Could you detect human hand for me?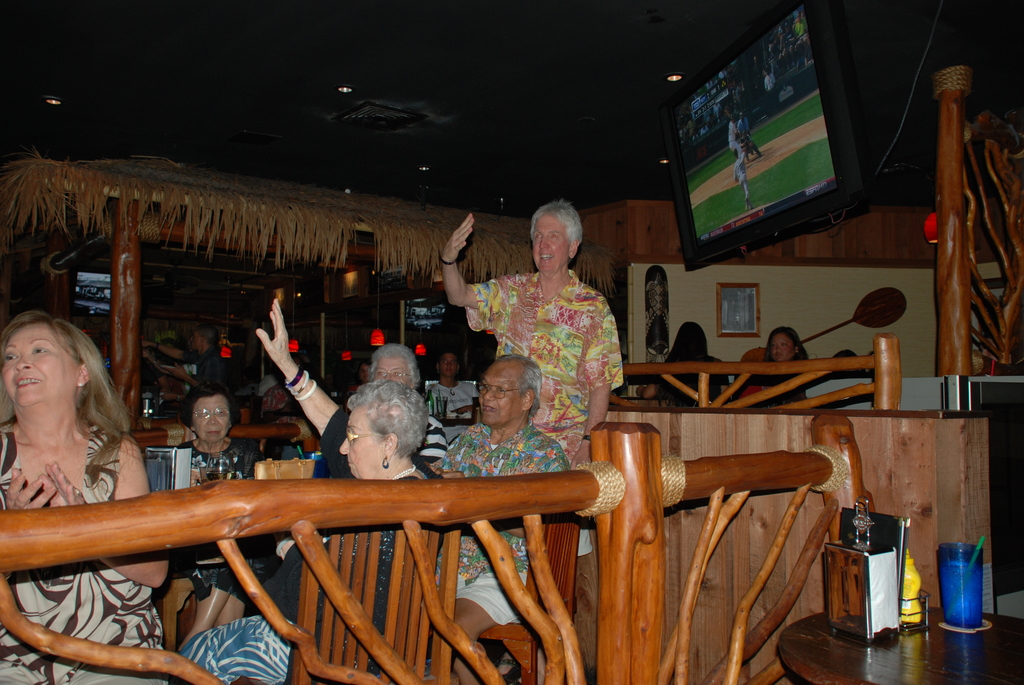
Detection result: <region>44, 458, 87, 508</region>.
